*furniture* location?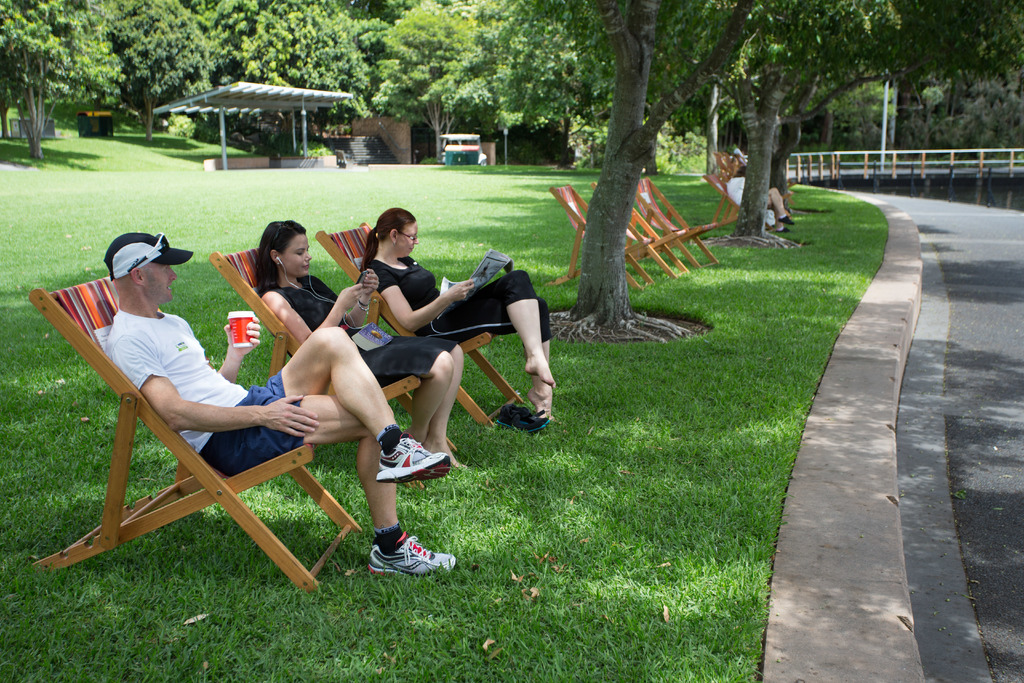
region(550, 184, 653, 294)
